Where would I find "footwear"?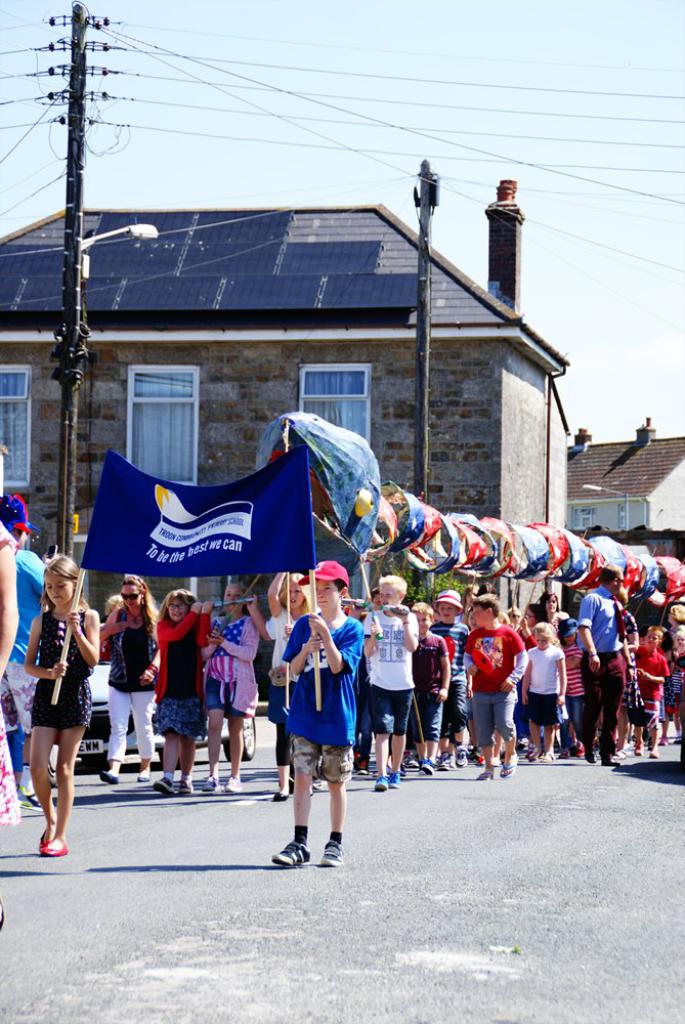
At Rect(155, 773, 174, 795).
